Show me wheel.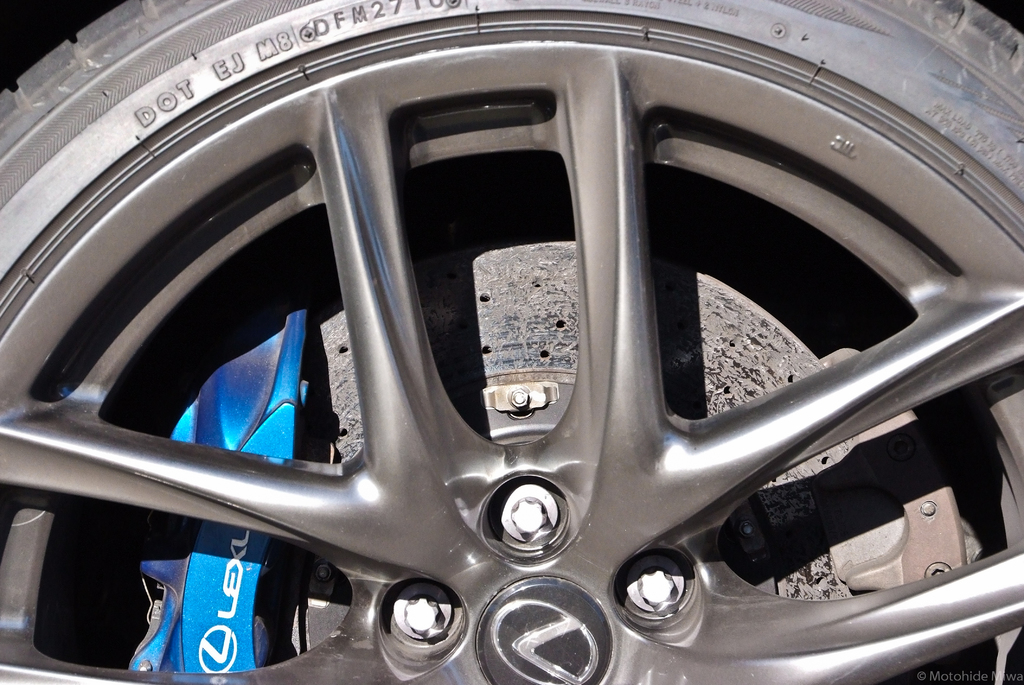
wheel is here: [11,10,1011,684].
